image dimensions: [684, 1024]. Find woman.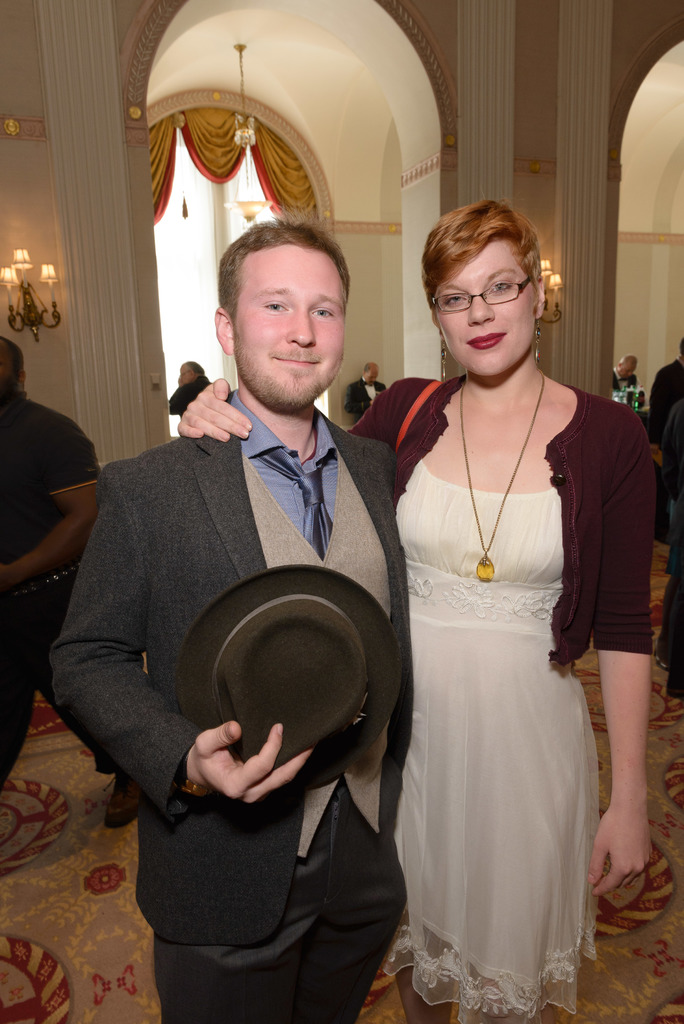
(x1=177, y1=199, x2=654, y2=1023).
